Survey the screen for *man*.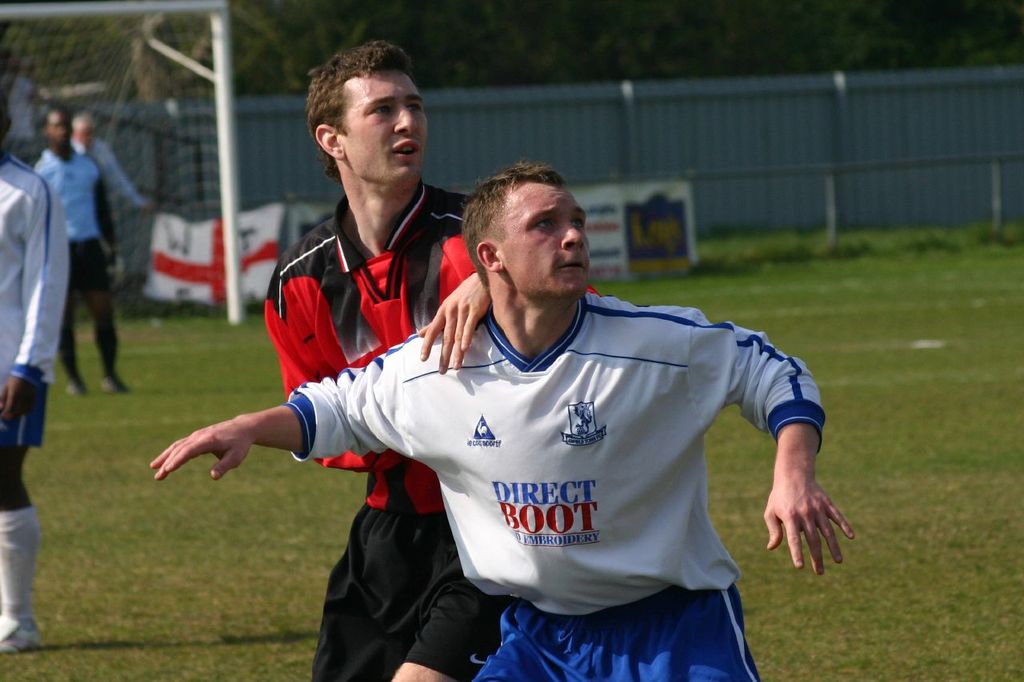
Survey found: bbox=[265, 39, 596, 681].
